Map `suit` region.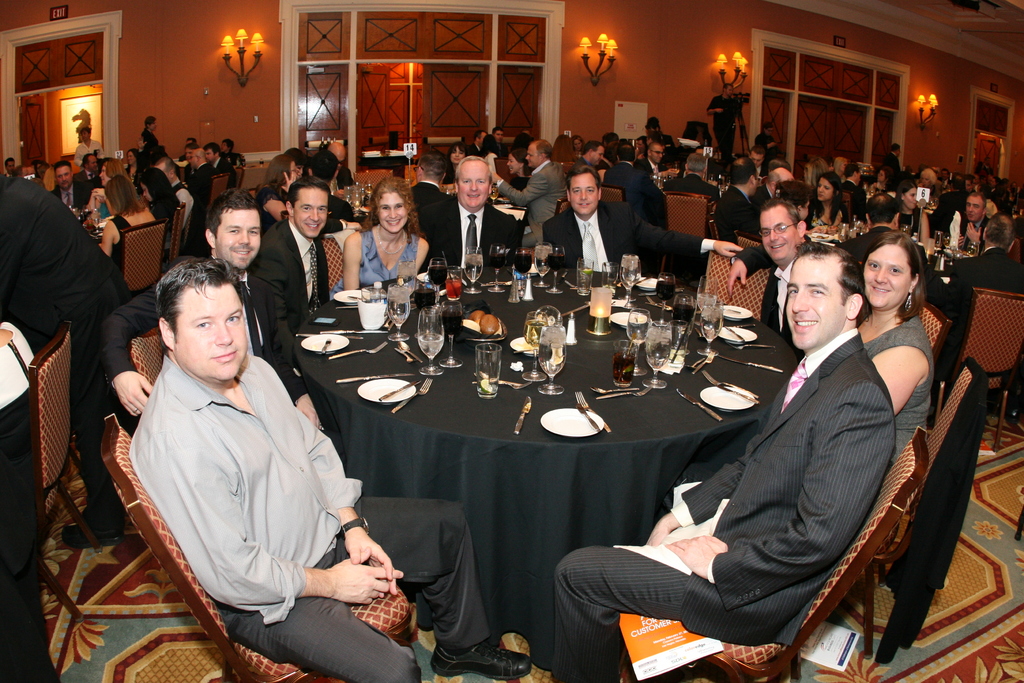
Mapped to (665,172,720,204).
